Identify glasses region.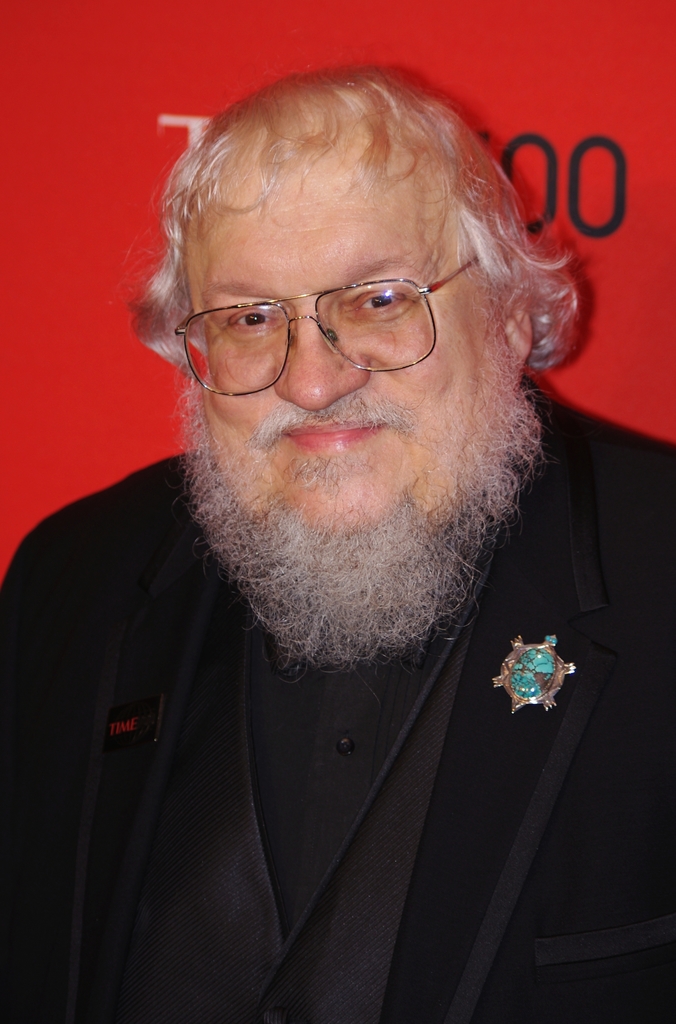
Region: 165:244:480:408.
